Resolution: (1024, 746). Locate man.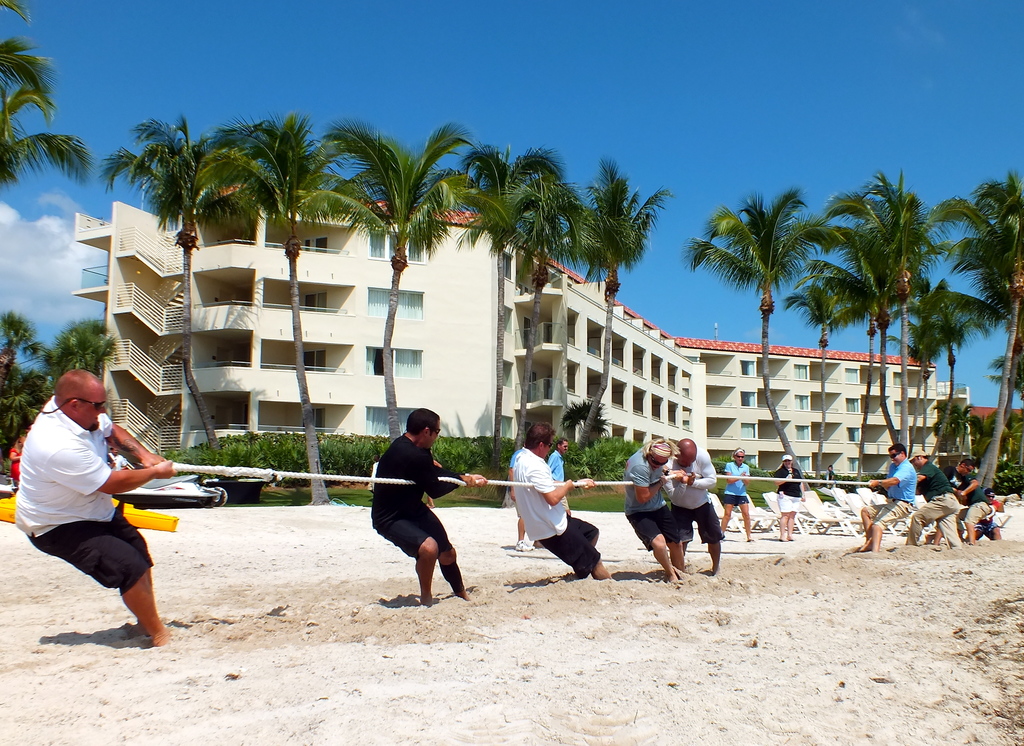
(371,407,490,609).
